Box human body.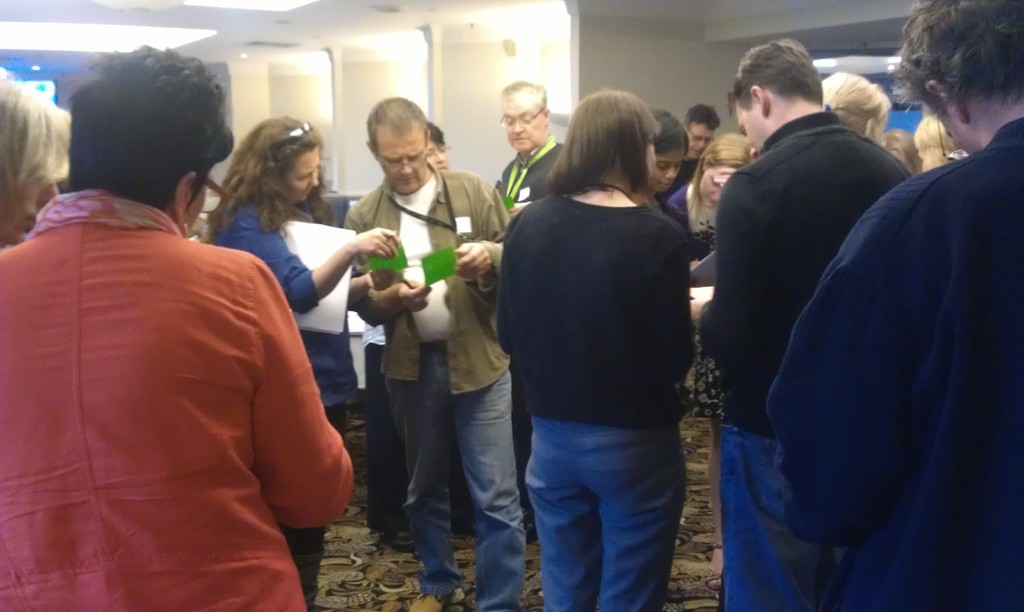
rect(340, 100, 522, 611).
